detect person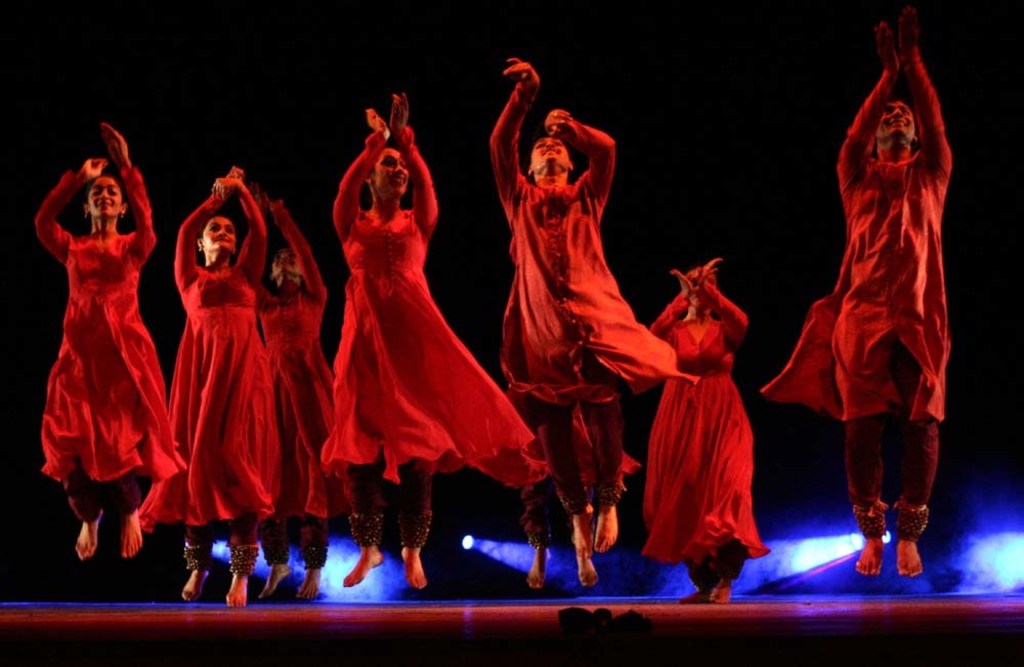
487,56,697,590
